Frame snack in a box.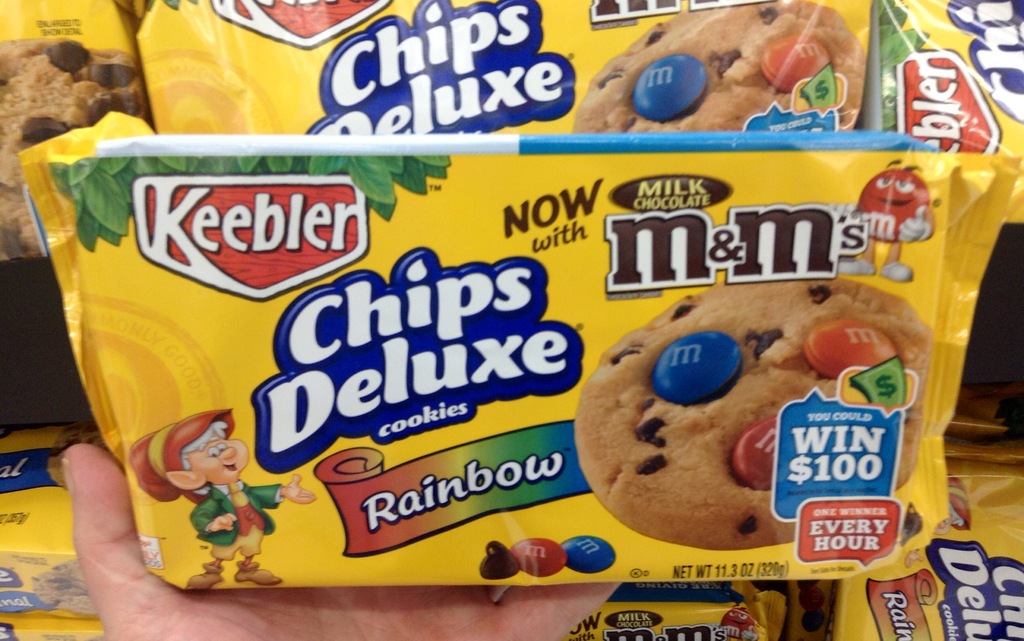
bbox(561, 533, 615, 580).
